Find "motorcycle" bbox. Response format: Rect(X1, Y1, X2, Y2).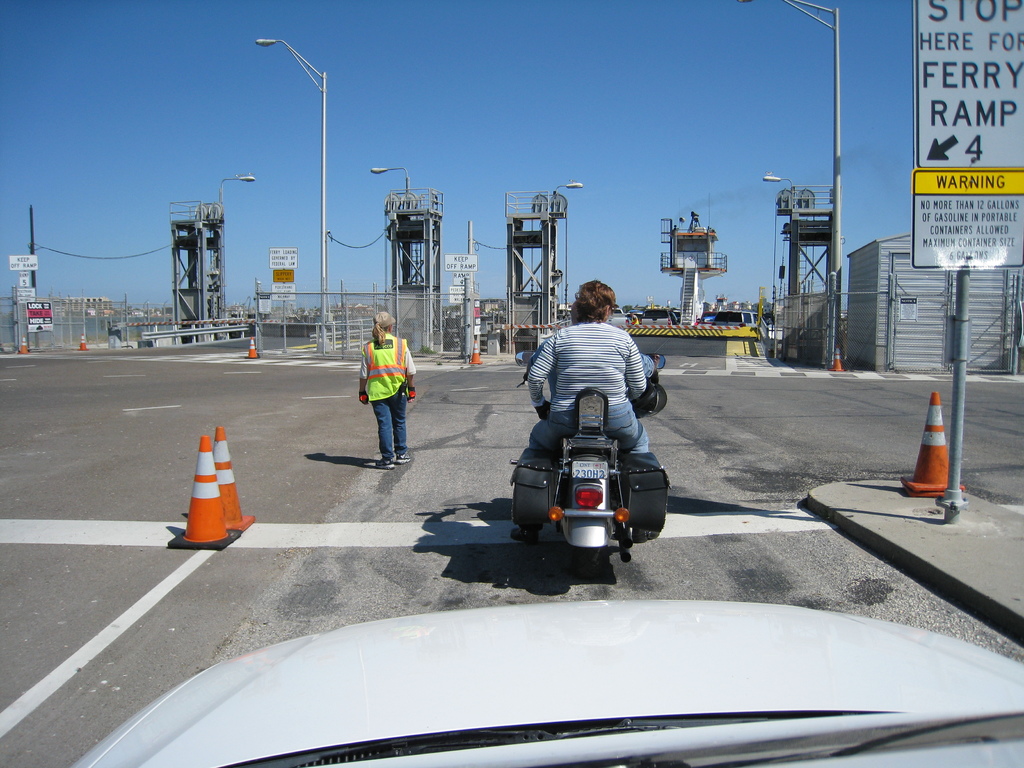
Rect(486, 376, 674, 584).
